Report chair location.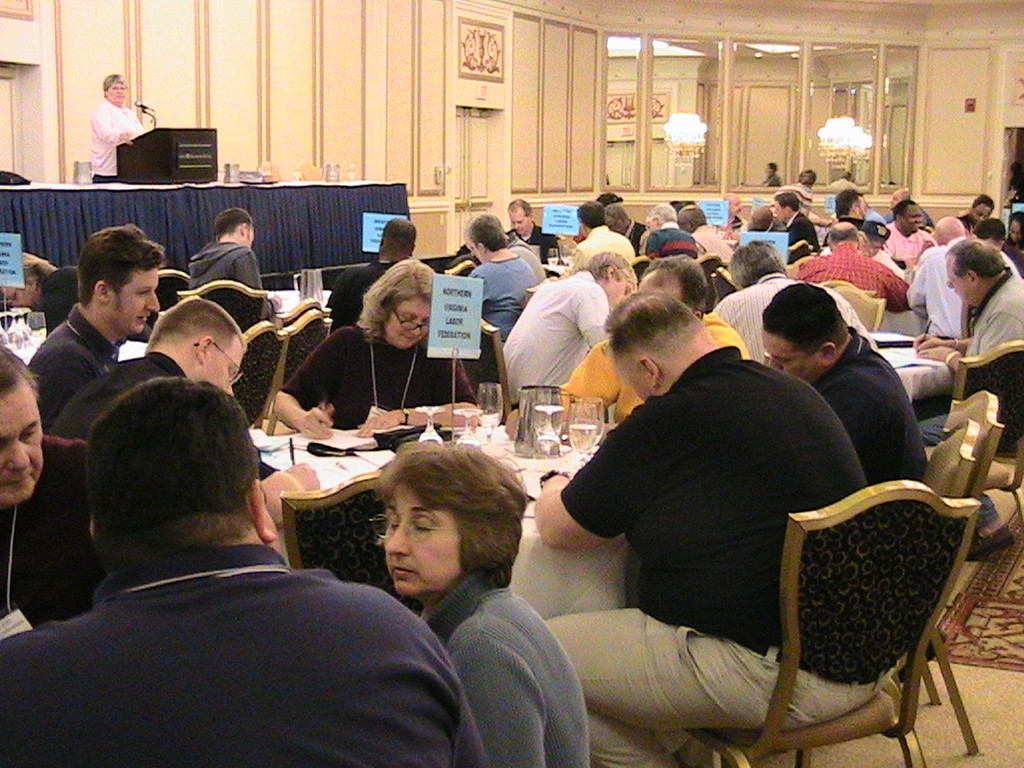
Report: <box>179,276,266,337</box>.
